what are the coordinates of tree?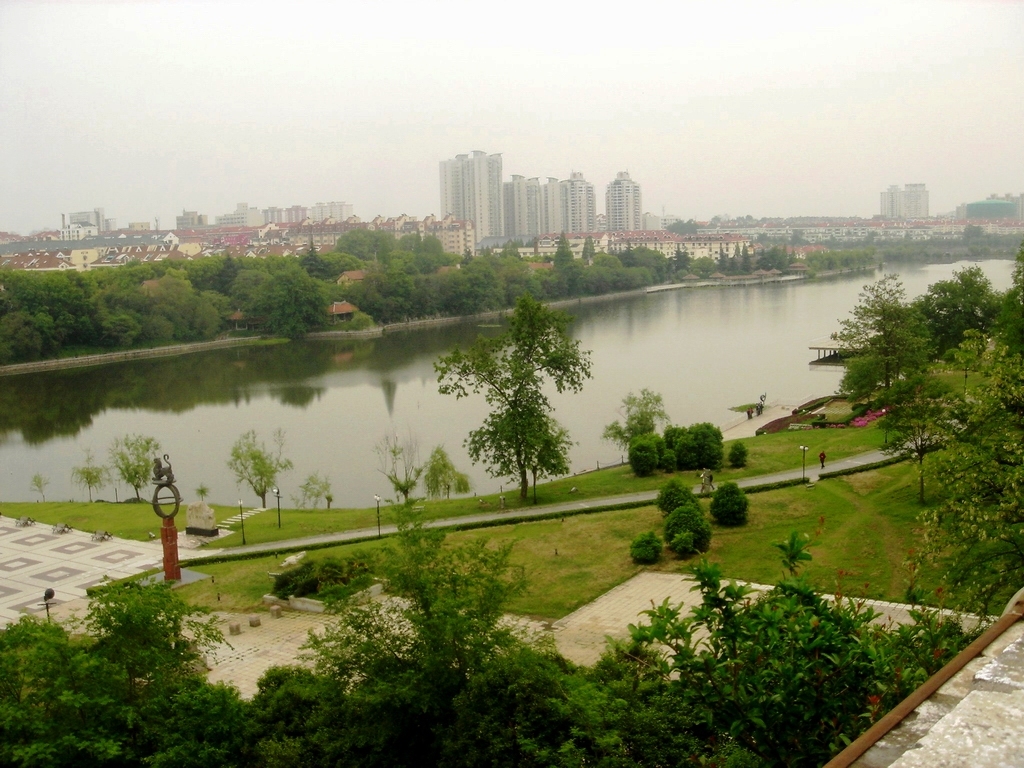
select_region(610, 387, 672, 458).
